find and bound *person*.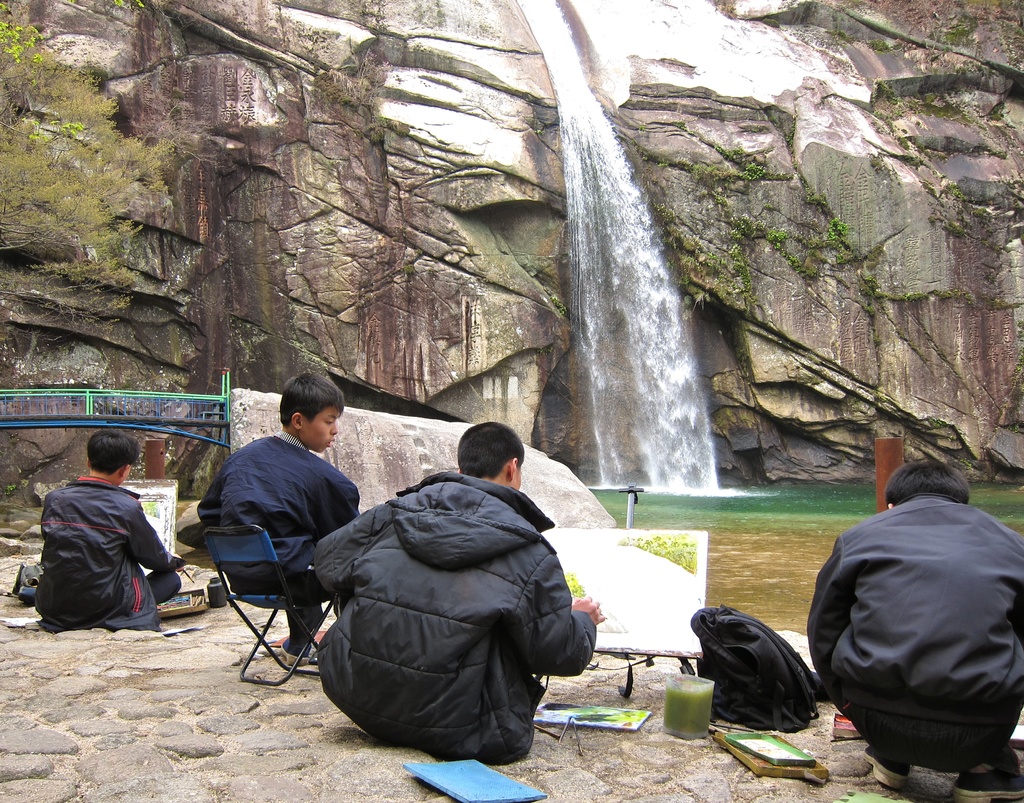
Bound: bbox=(191, 364, 355, 669).
